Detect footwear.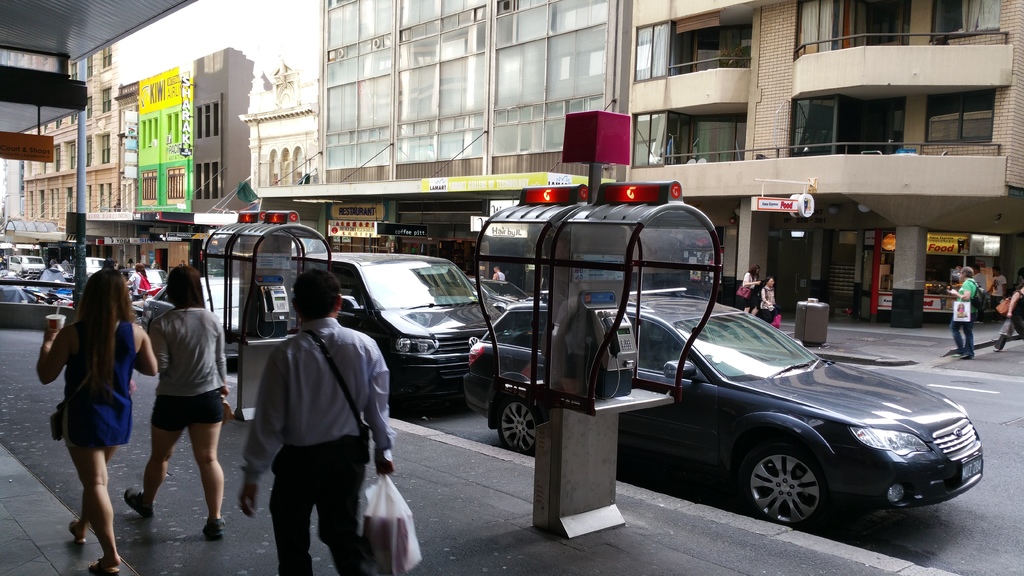
Detected at [x1=67, y1=518, x2=83, y2=545].
